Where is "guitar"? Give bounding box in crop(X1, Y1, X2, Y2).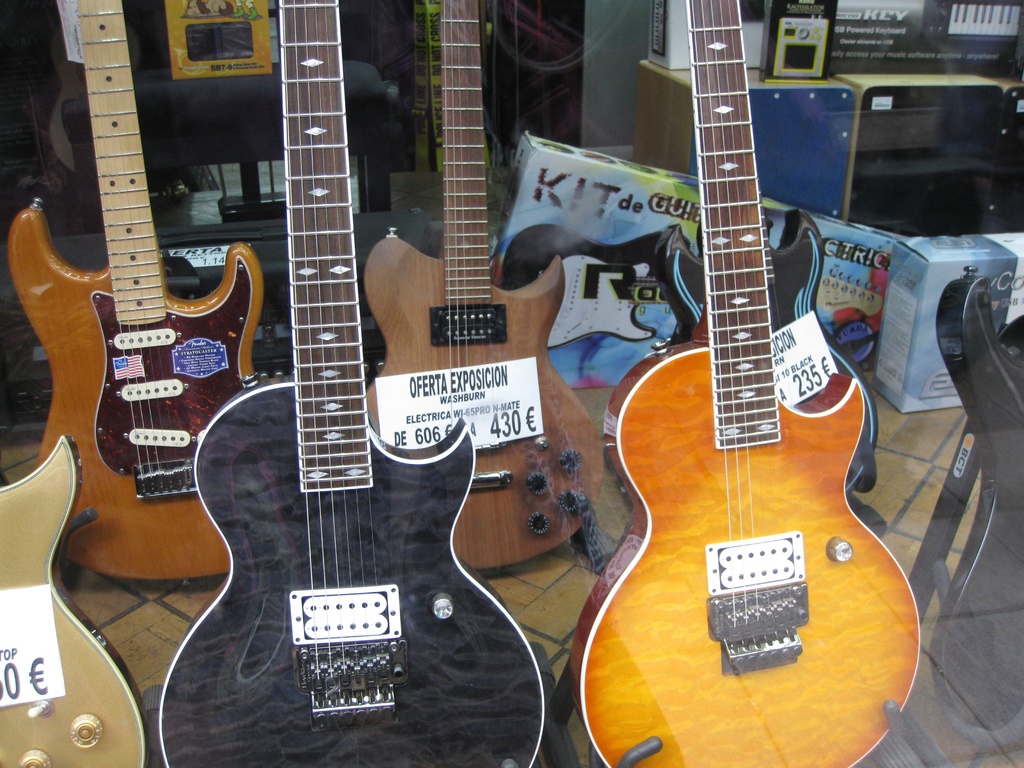
crop(0, 430, 151, 767).
